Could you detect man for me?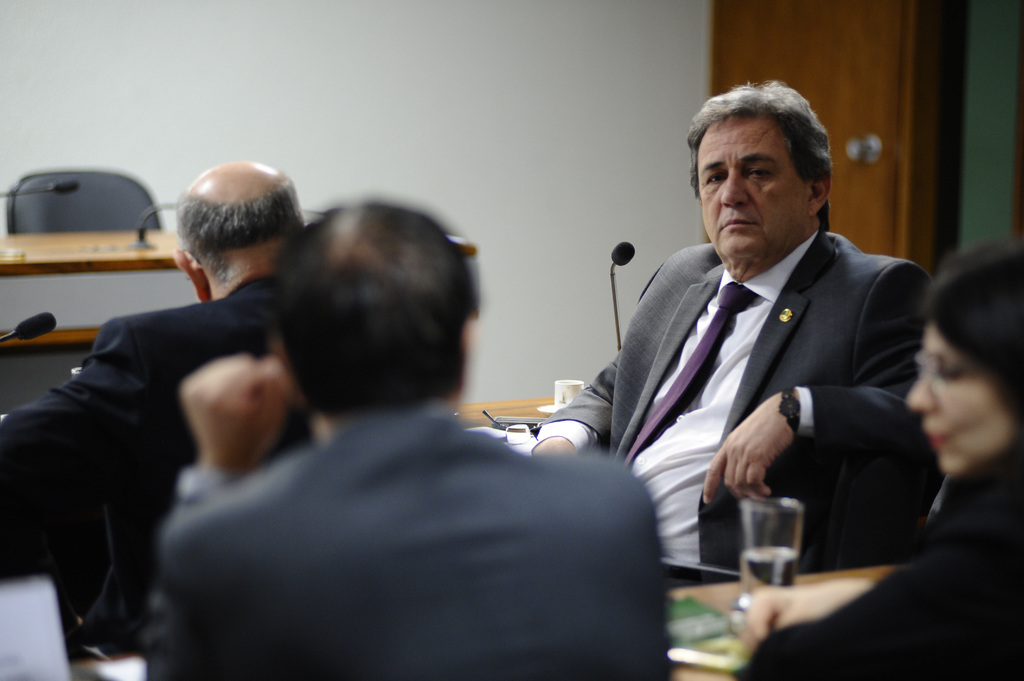
Detection result: left=556, top=106, right=947, bottom=611.
